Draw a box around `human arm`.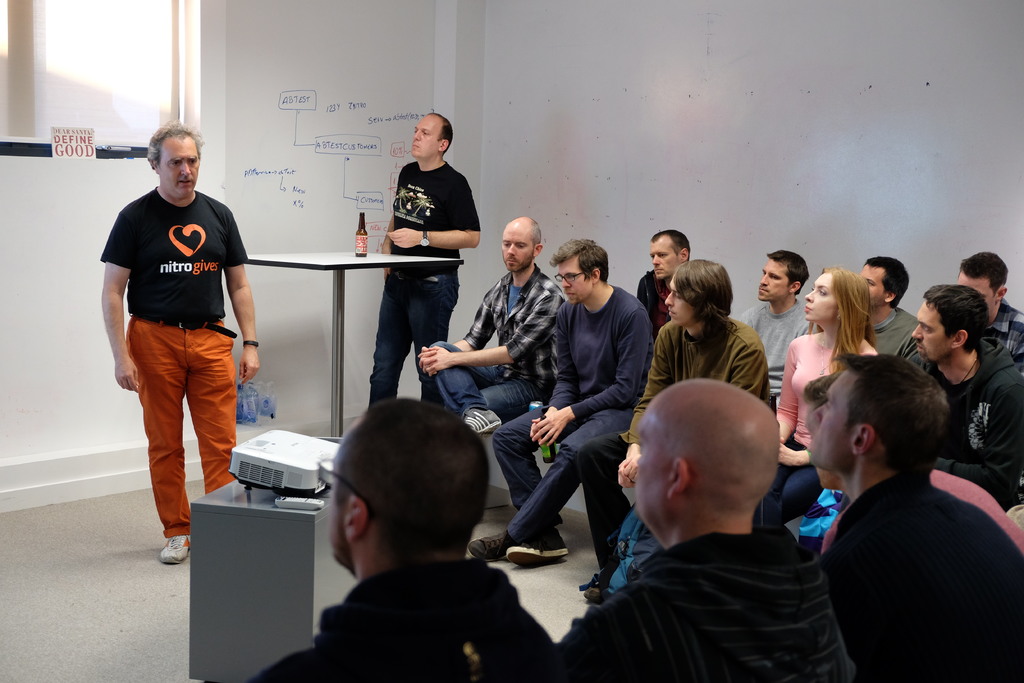
(x1=221, y1=207, x2=264, y2=386).
